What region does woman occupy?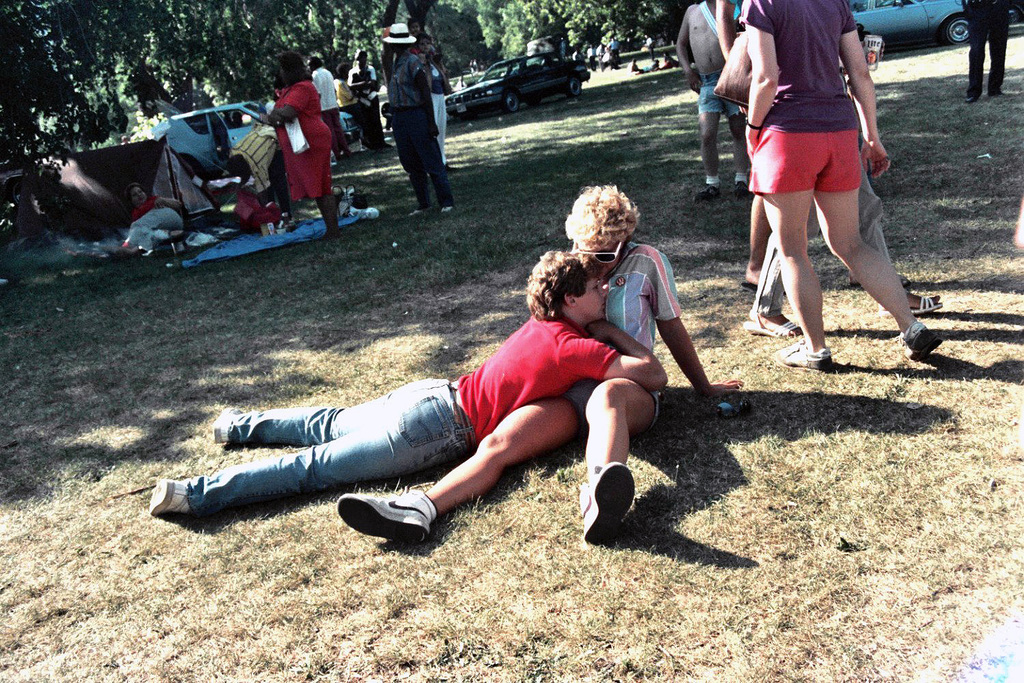
l=736, t=0, r=939, b=373.
